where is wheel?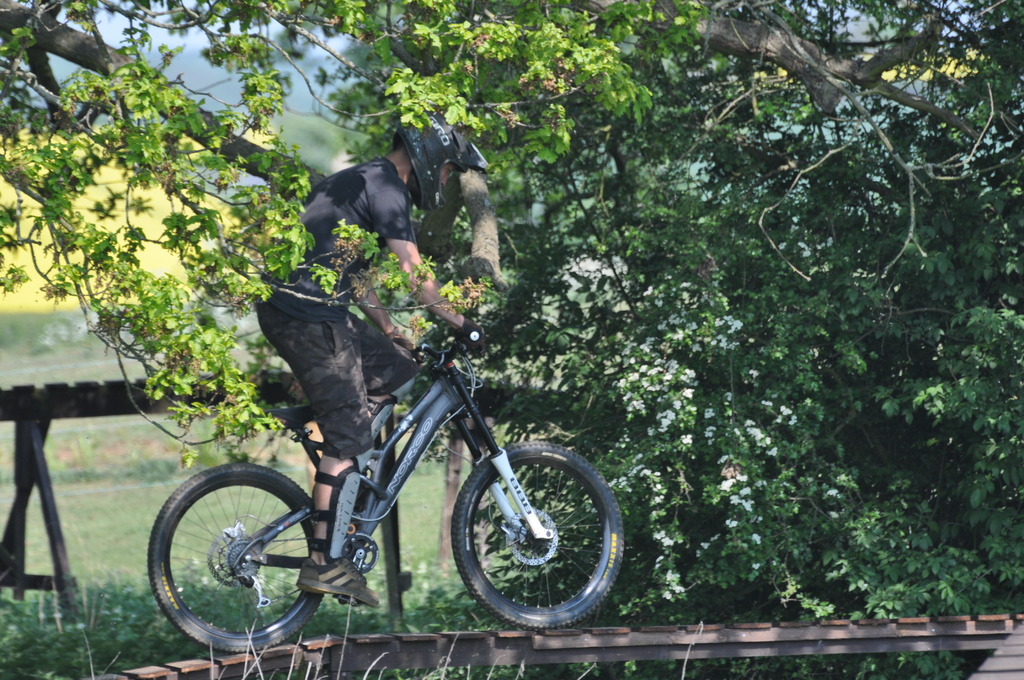
147,462,325,654.
